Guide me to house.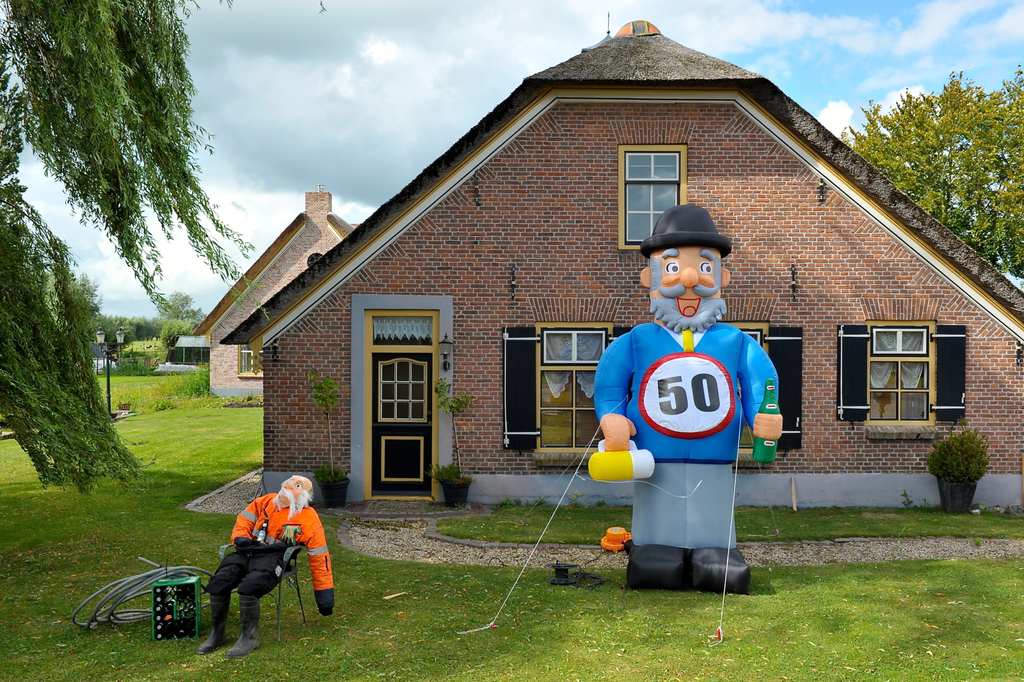
Guidance: {"left": 196, "top": 188, "right": 354, "bottom": 403}.
